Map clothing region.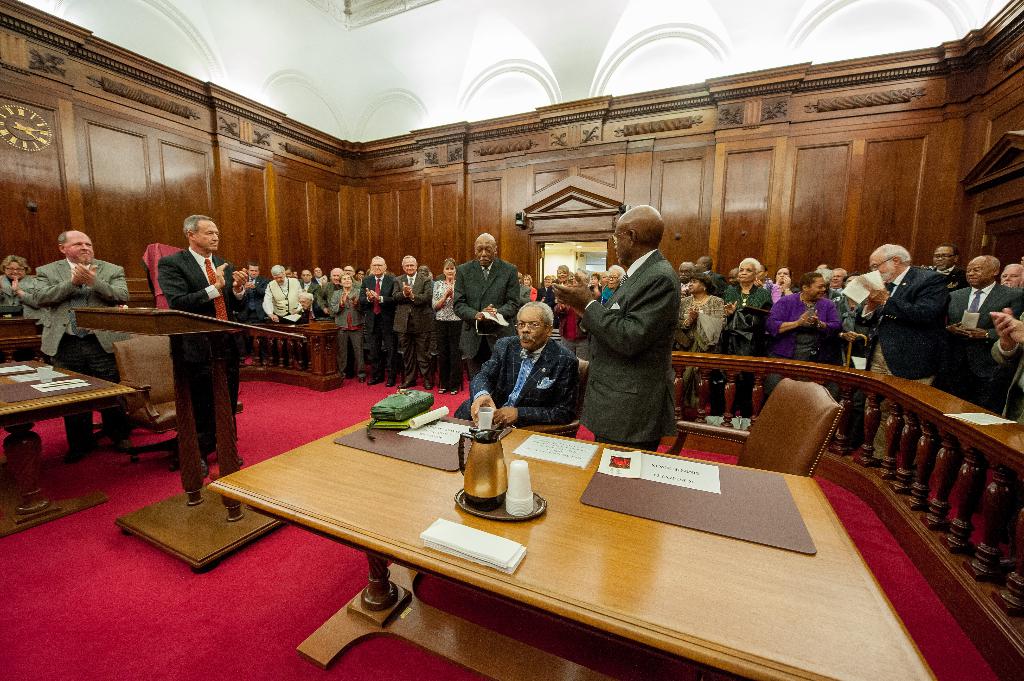
Mapped to locate(767, 291, 843, 390).
